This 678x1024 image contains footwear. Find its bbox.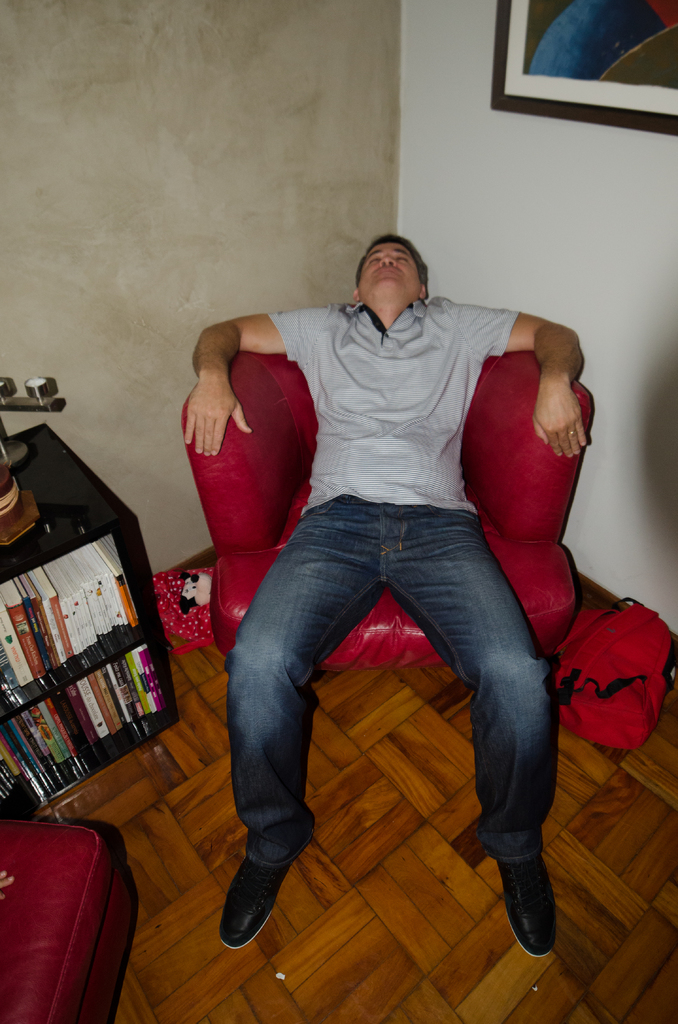
rect(224, 825, 294, 945).
